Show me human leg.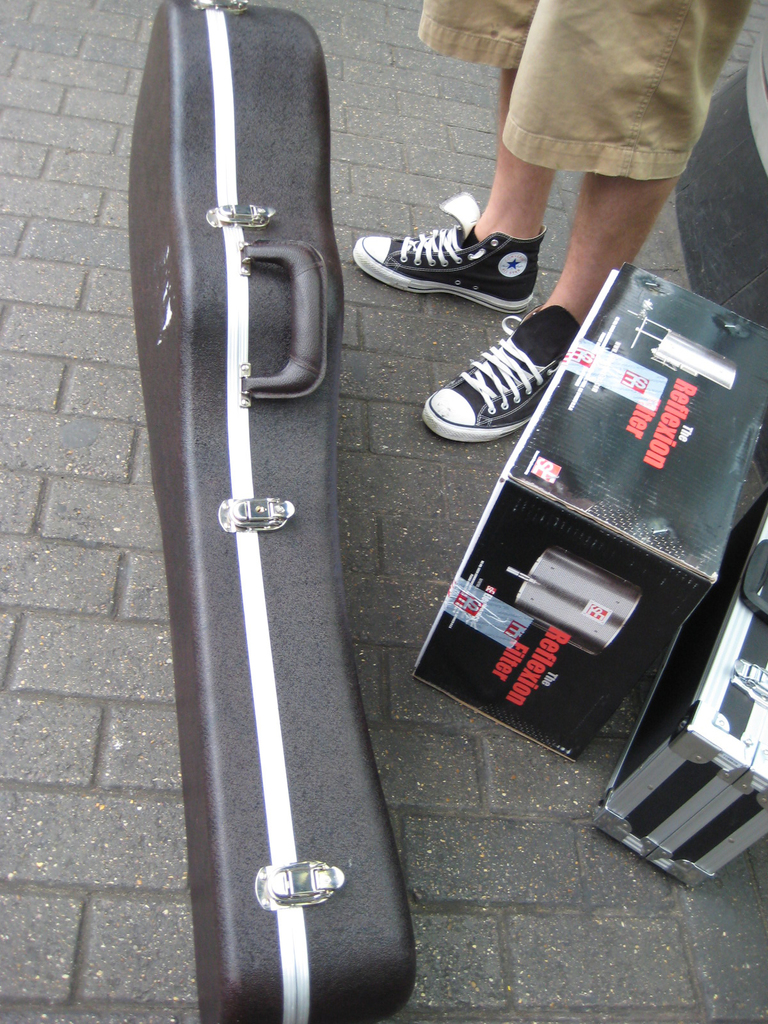
human leg is here: bbox=(413, 0, 751, 443).
